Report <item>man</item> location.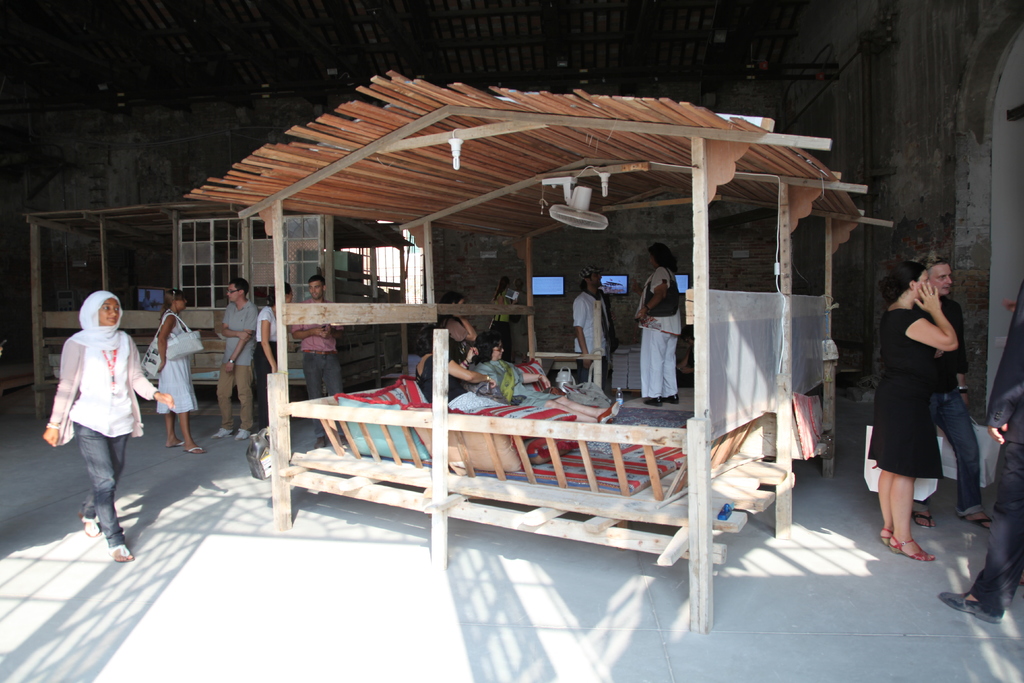
Report: (920, 252, 996, 536).
